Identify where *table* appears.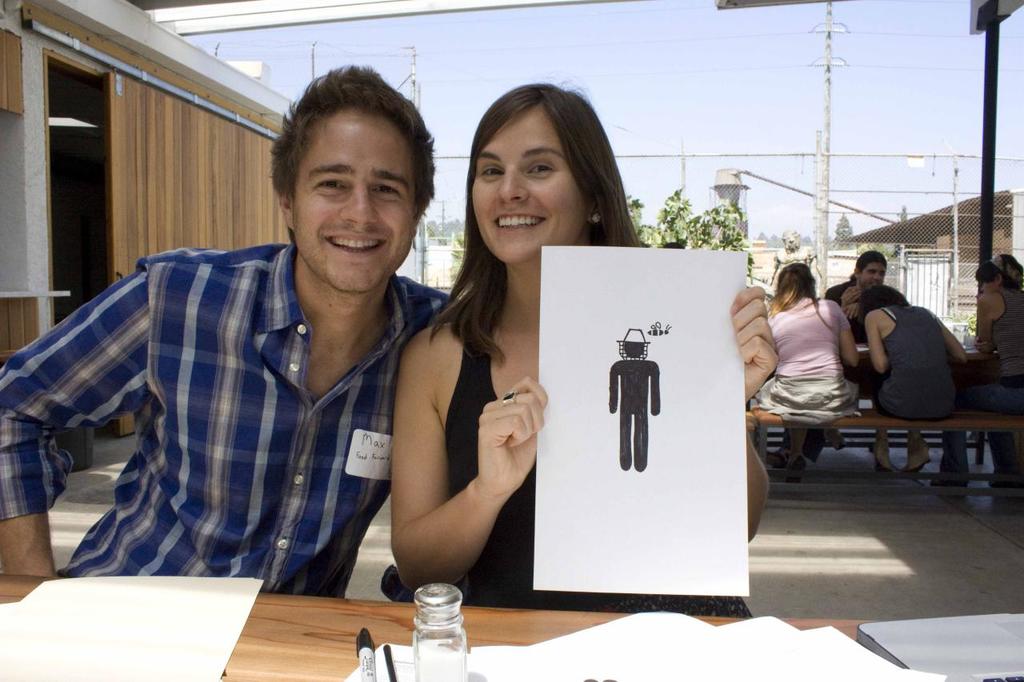
Appears at crop(0, 568, 878, 681).
